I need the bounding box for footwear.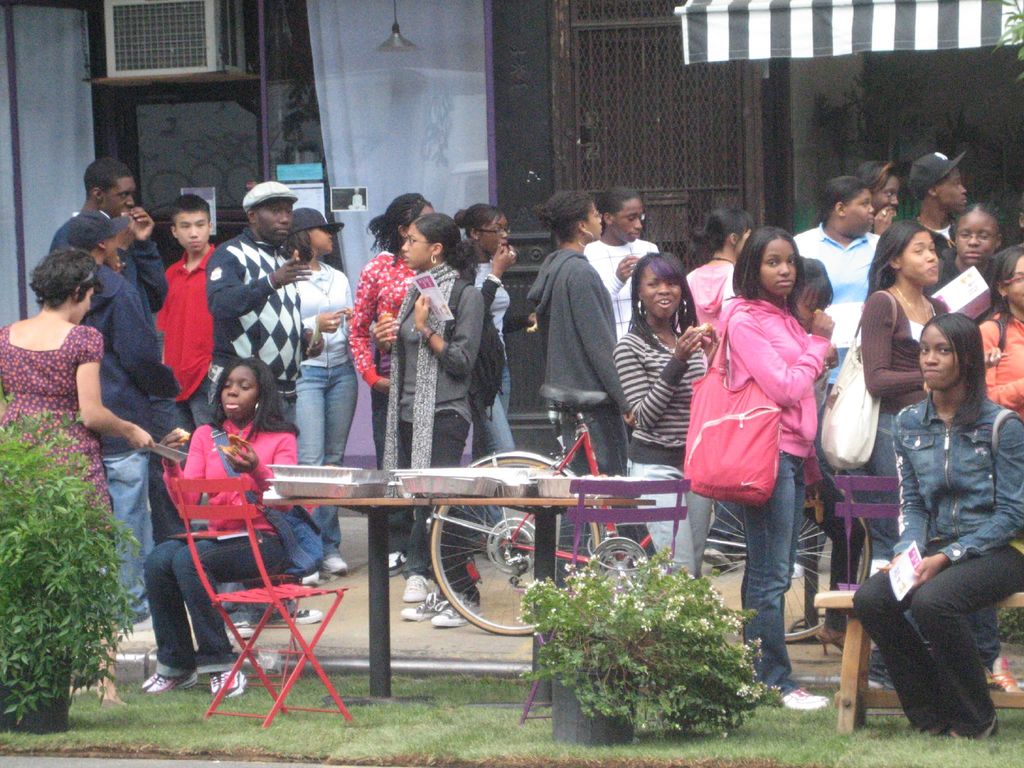
Here it is: pyautogui.locateOnScreen(208, 664, 248, 697).
